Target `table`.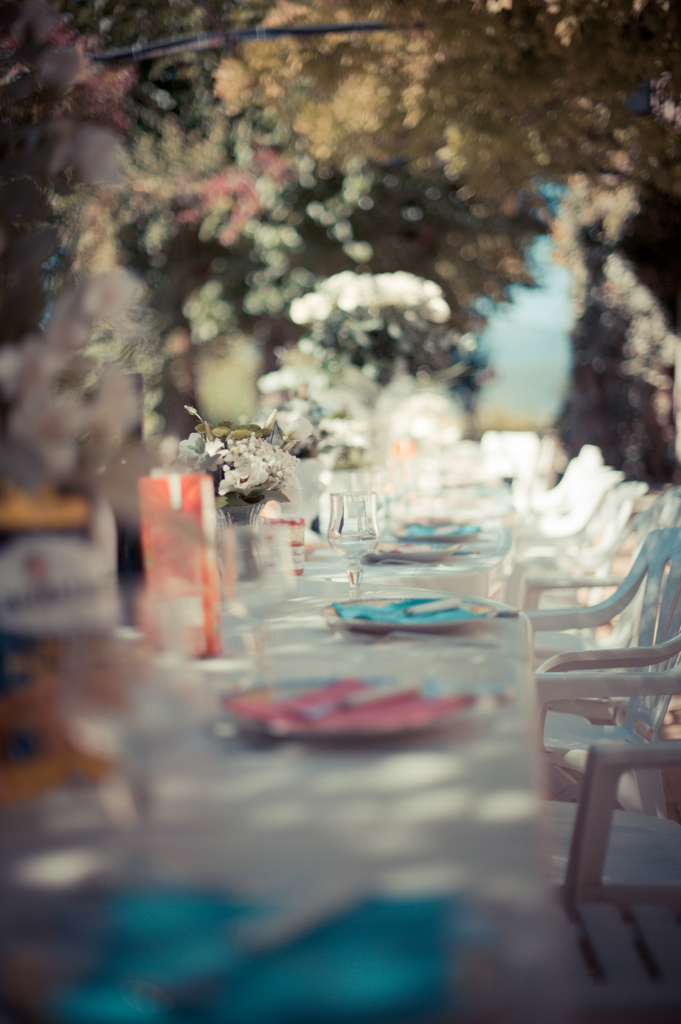
Target region: Rect(0, 413, 605, 1023).
